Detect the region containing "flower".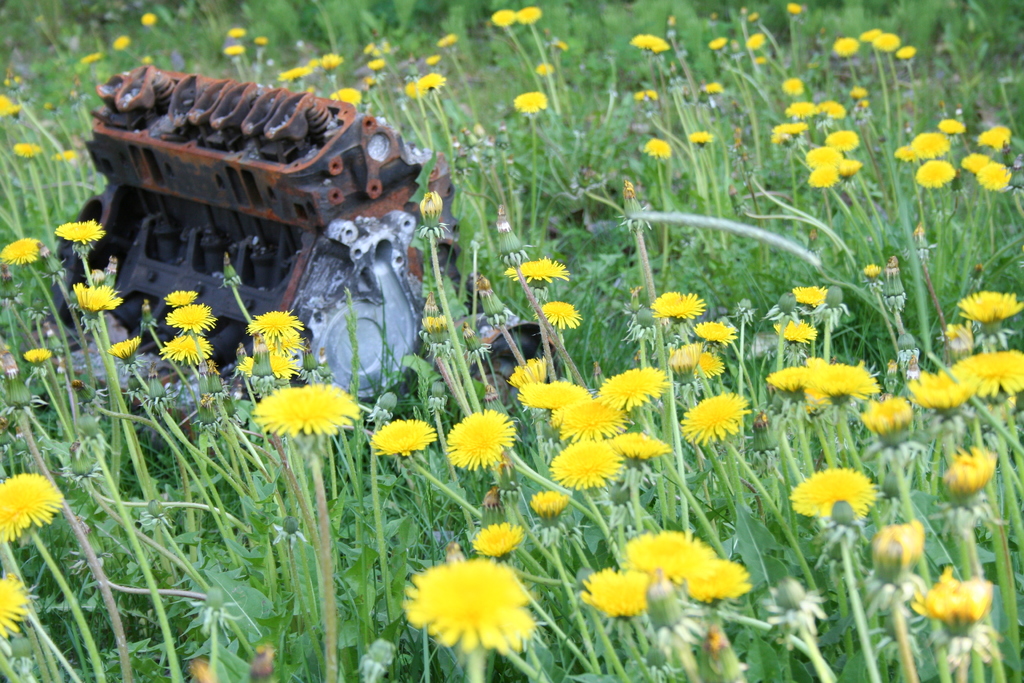
{"left": 786, "top": 97, "right": 819, "bottom": 118}.
